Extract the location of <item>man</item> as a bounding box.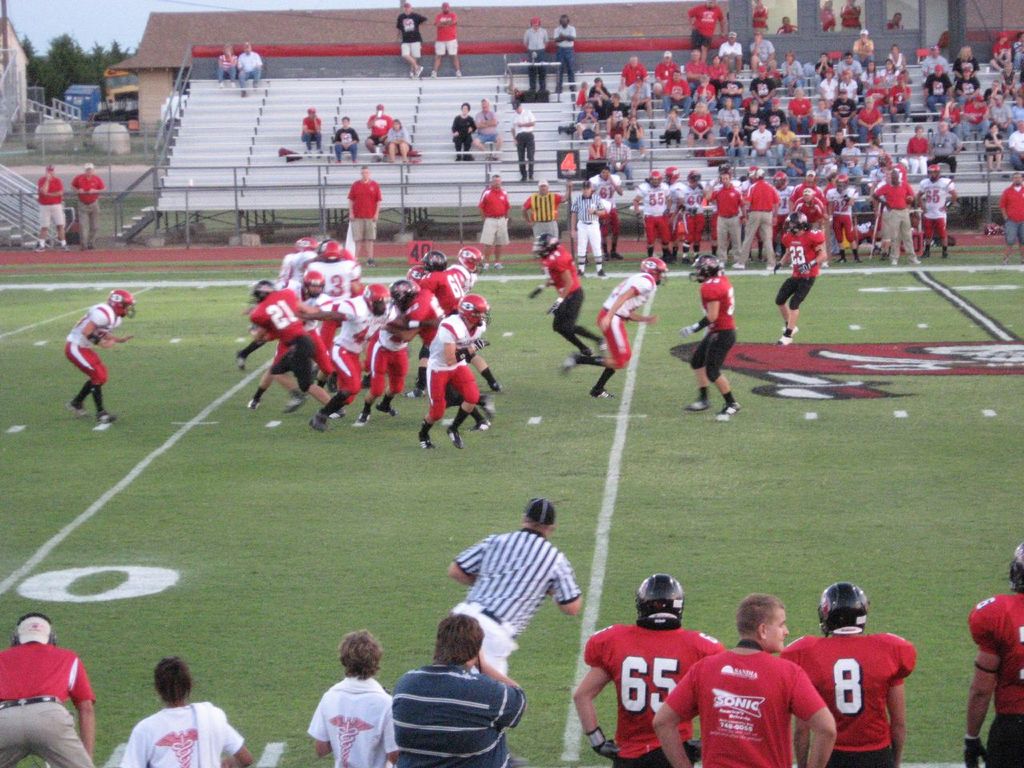
<region>550, 10, 578, 92</region>.
